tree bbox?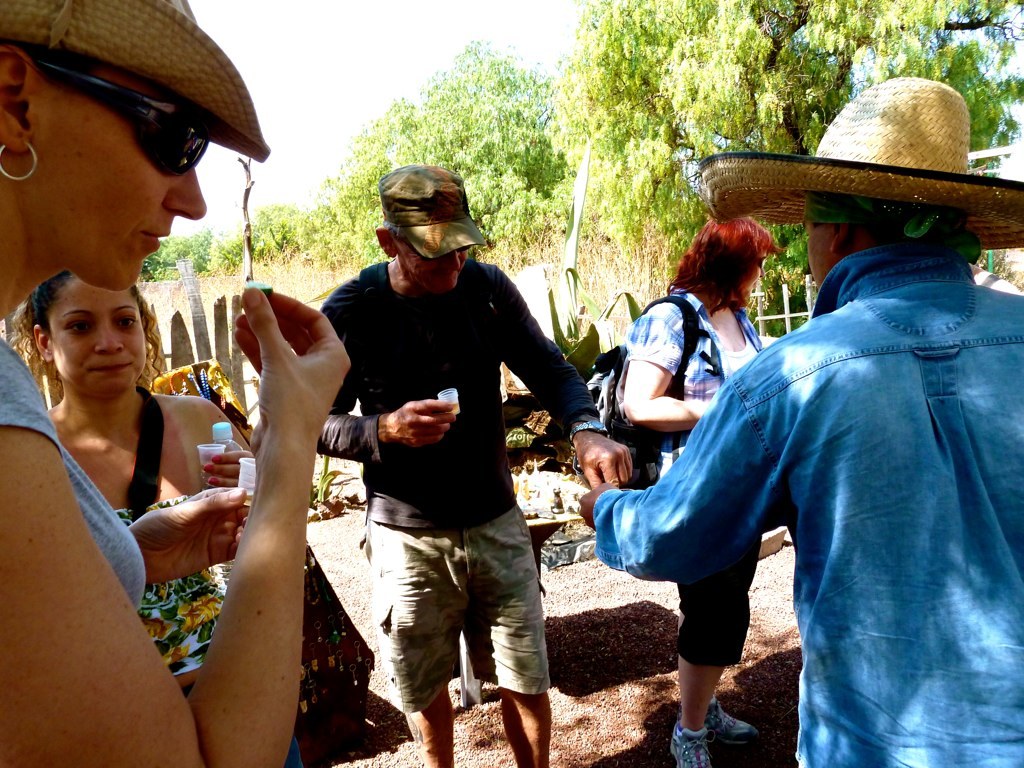
left=539, top=1, right=1023, bottom=318
